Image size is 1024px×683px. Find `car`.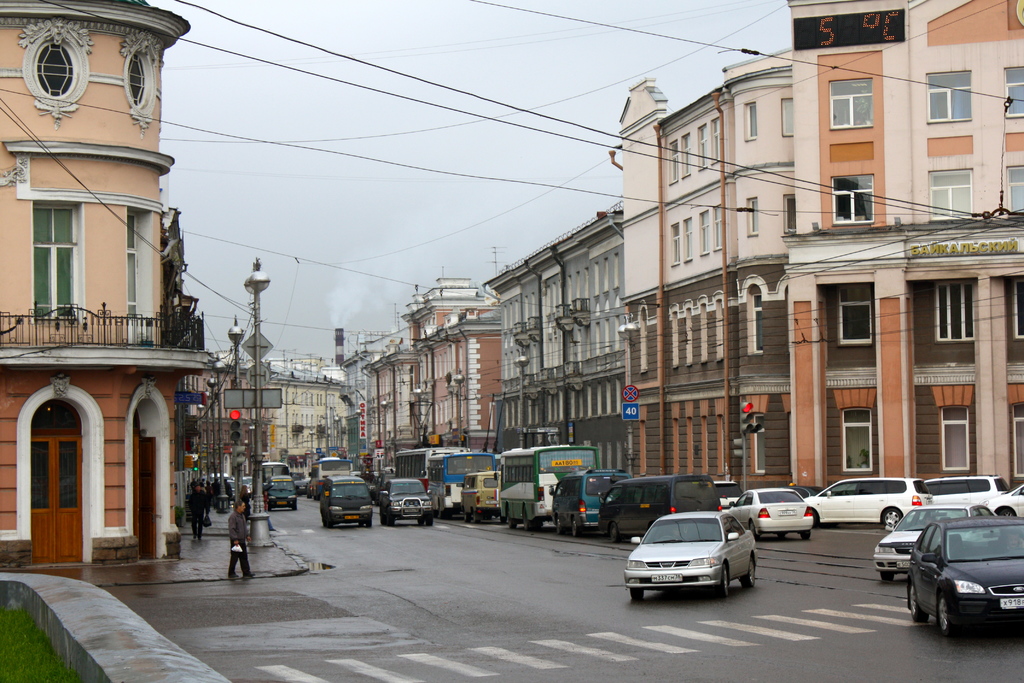
left=356, top=472, right=378, bottom=498.
